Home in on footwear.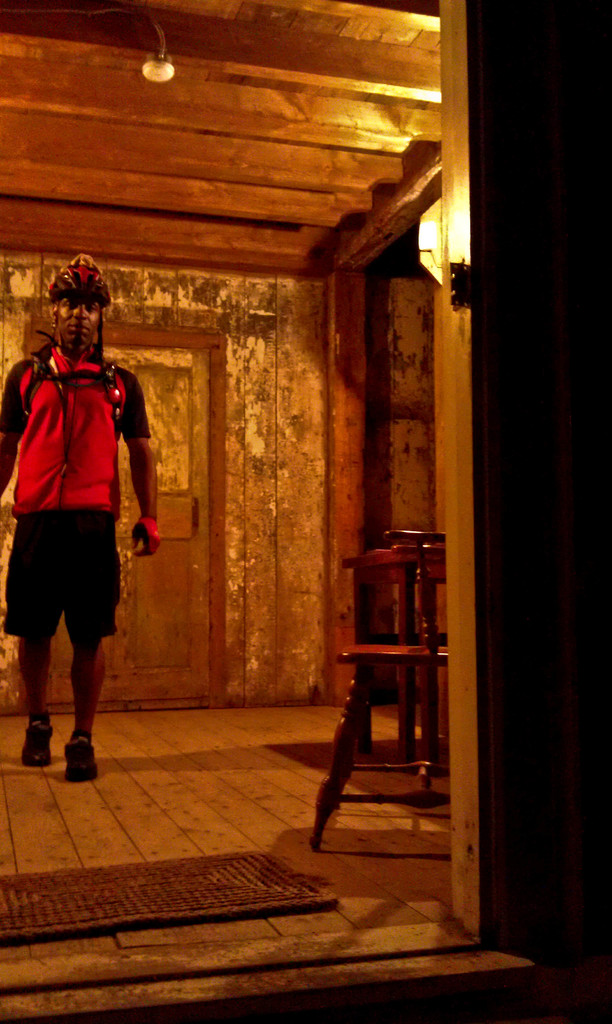
Homed in at {"left": 31, "top": 716, "right": 99, "bottom": 772}.
